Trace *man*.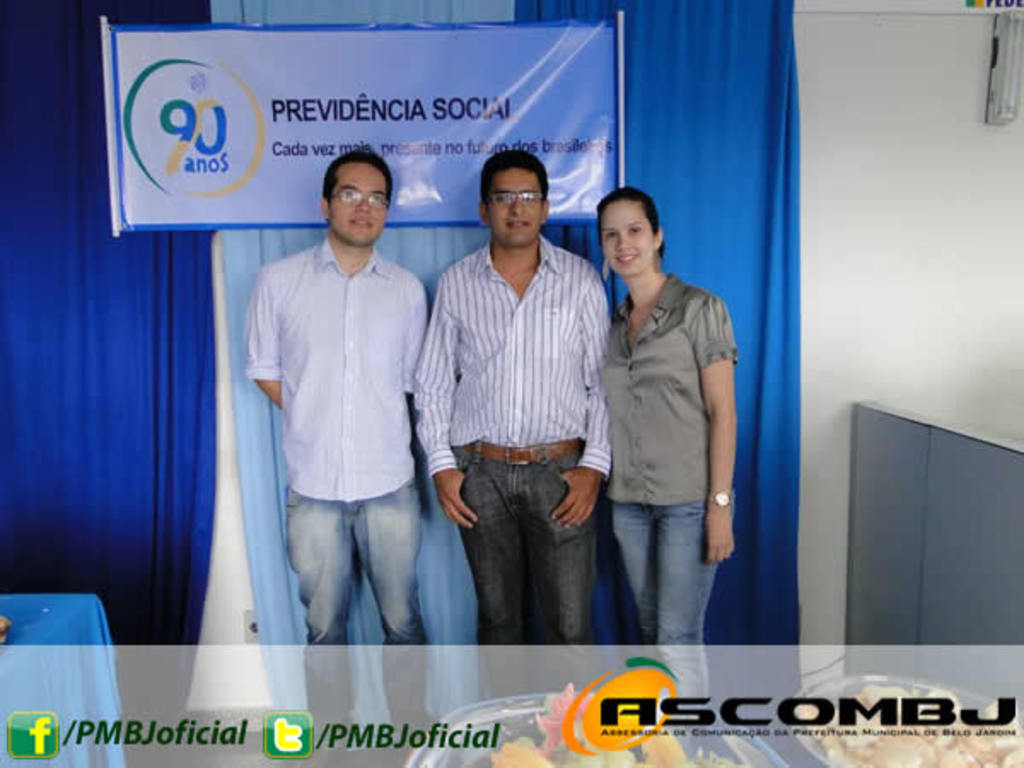
Traced to [411, 145, 626, 667].
